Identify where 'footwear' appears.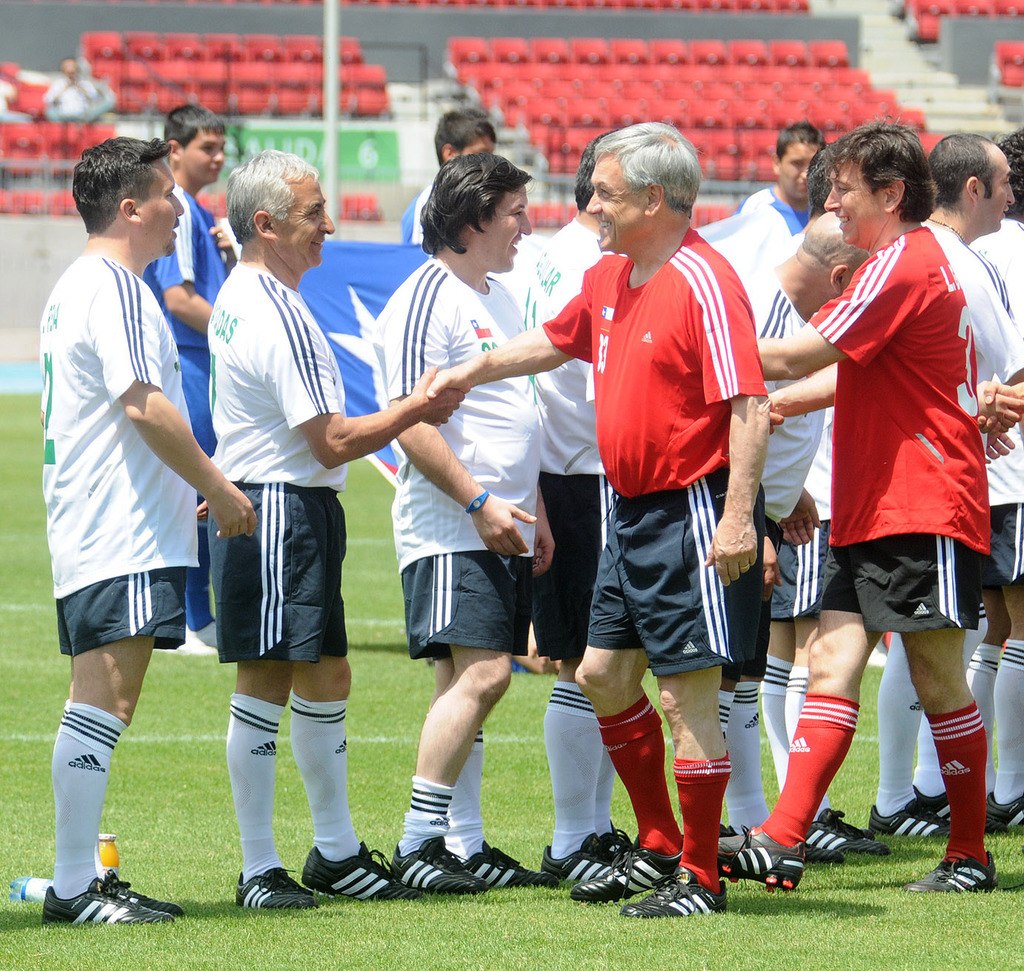
Appears at bbox=(977, 801, 1023, 832).
